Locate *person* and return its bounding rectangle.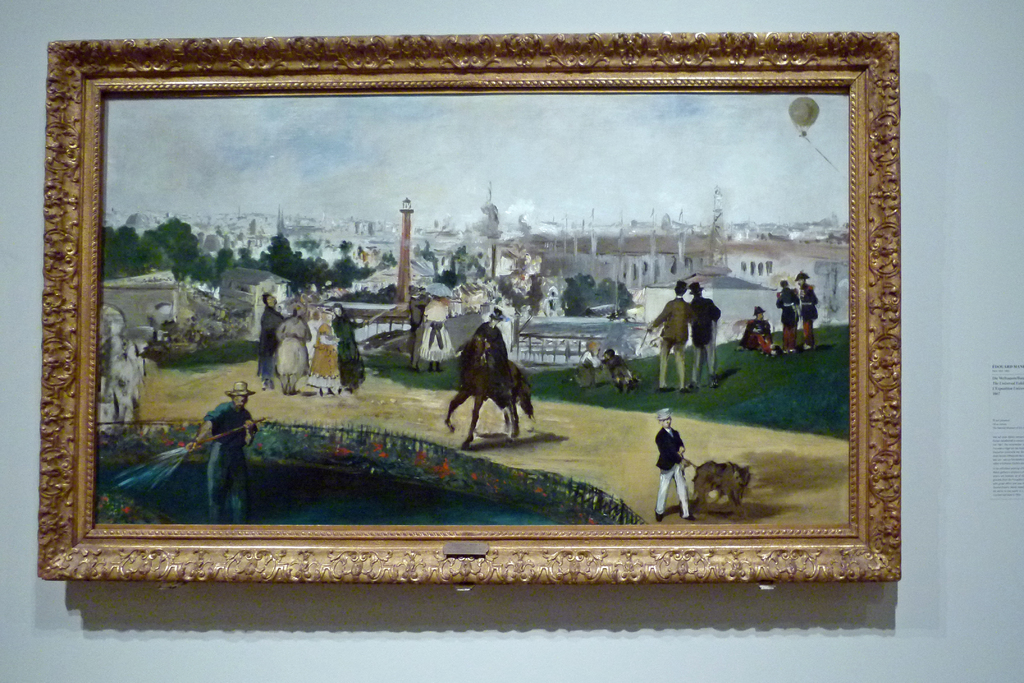
Rect(646, 281, 702, 395).
